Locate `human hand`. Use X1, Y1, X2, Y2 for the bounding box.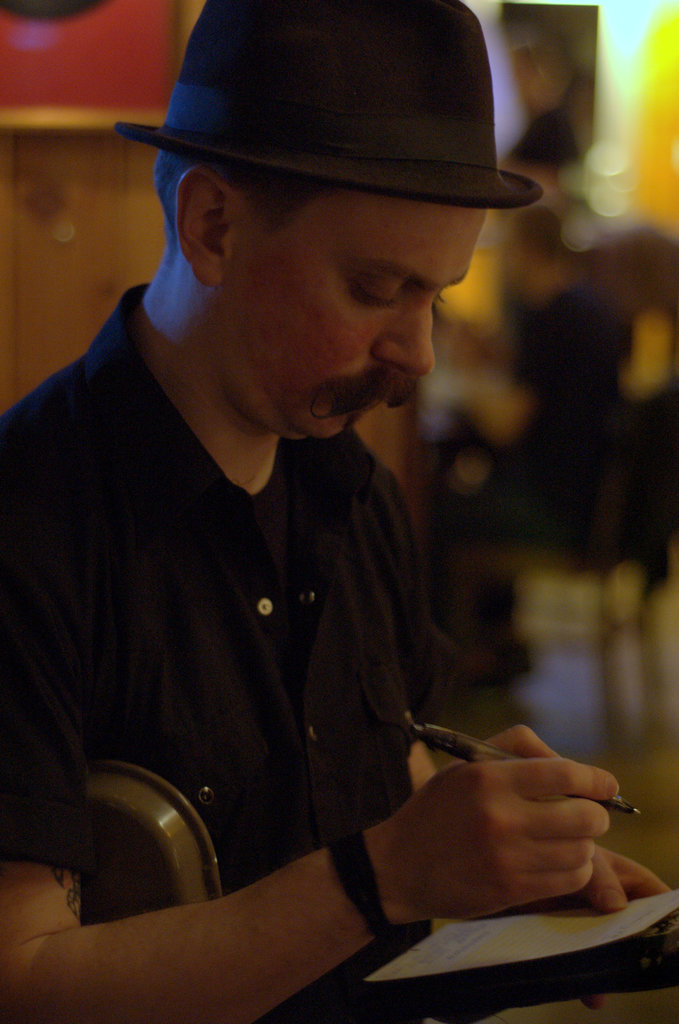
389, 751, 653, 935.
